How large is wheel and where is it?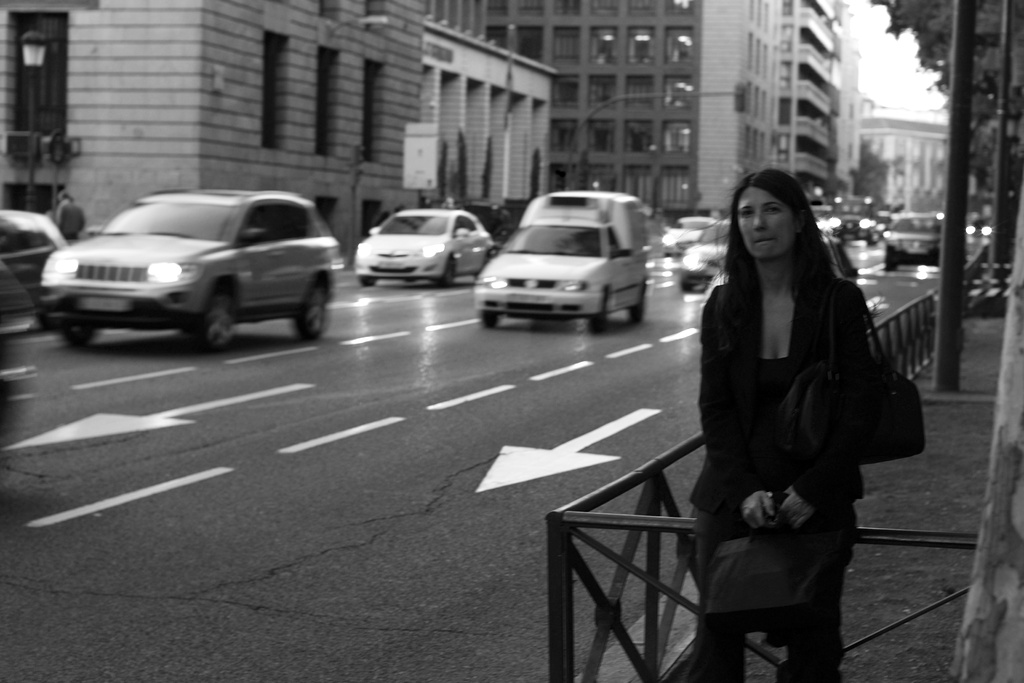
Bounding box: [294,278,325,345].
